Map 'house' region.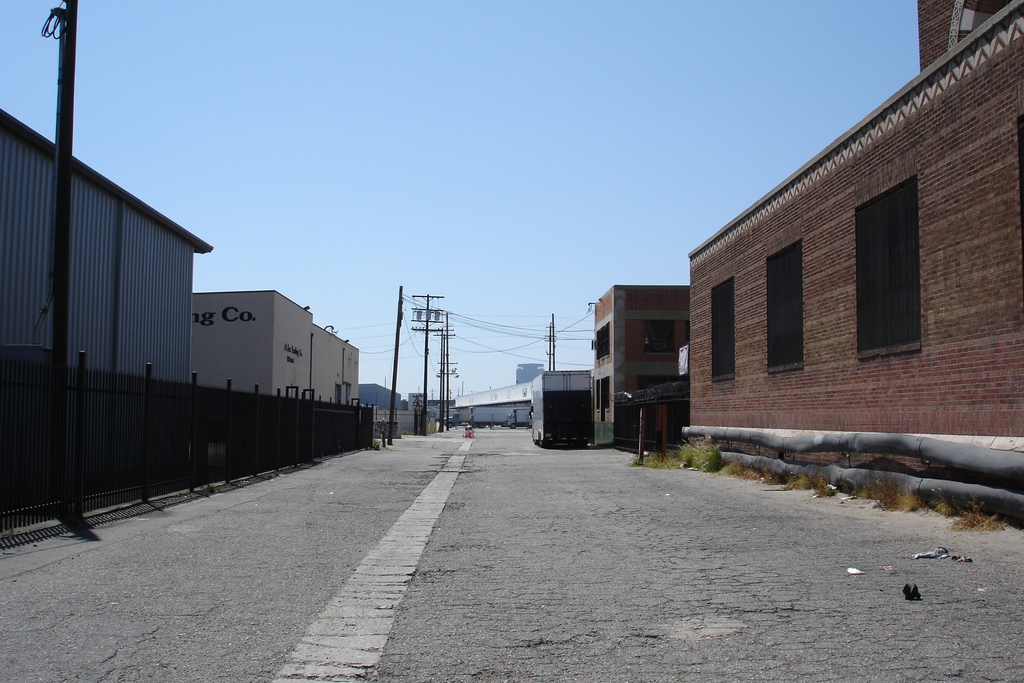
Mapped to pyautogui.locateOnScreen(593, 286, 689, 452).
